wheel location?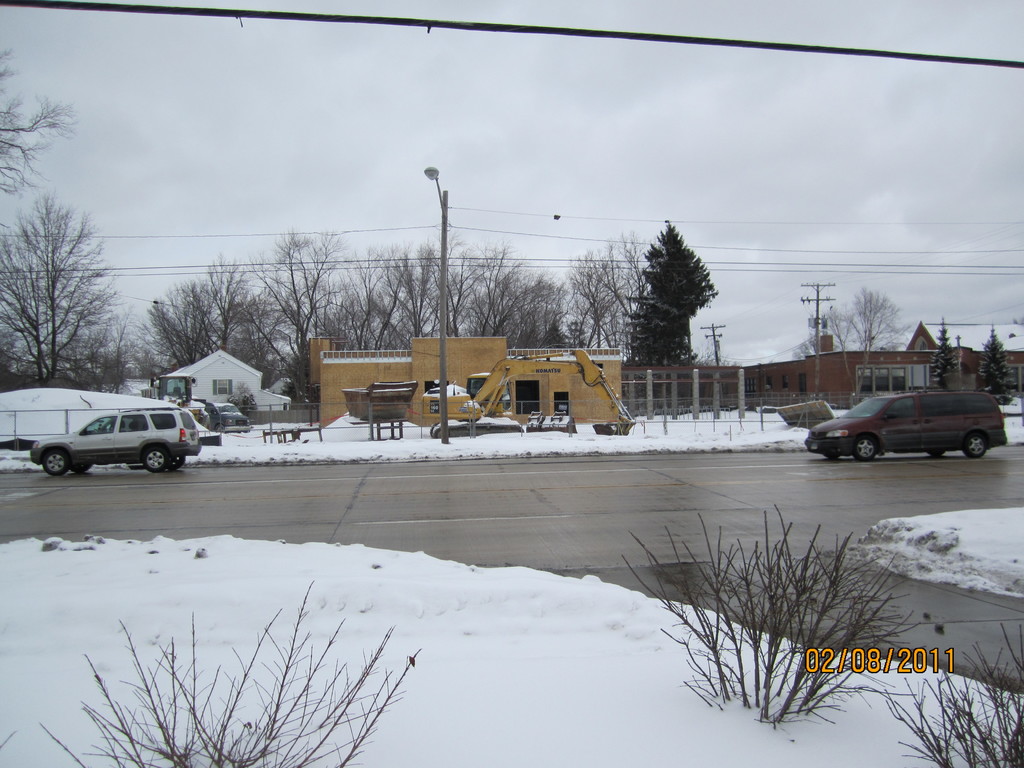
[70,463,92,475]
